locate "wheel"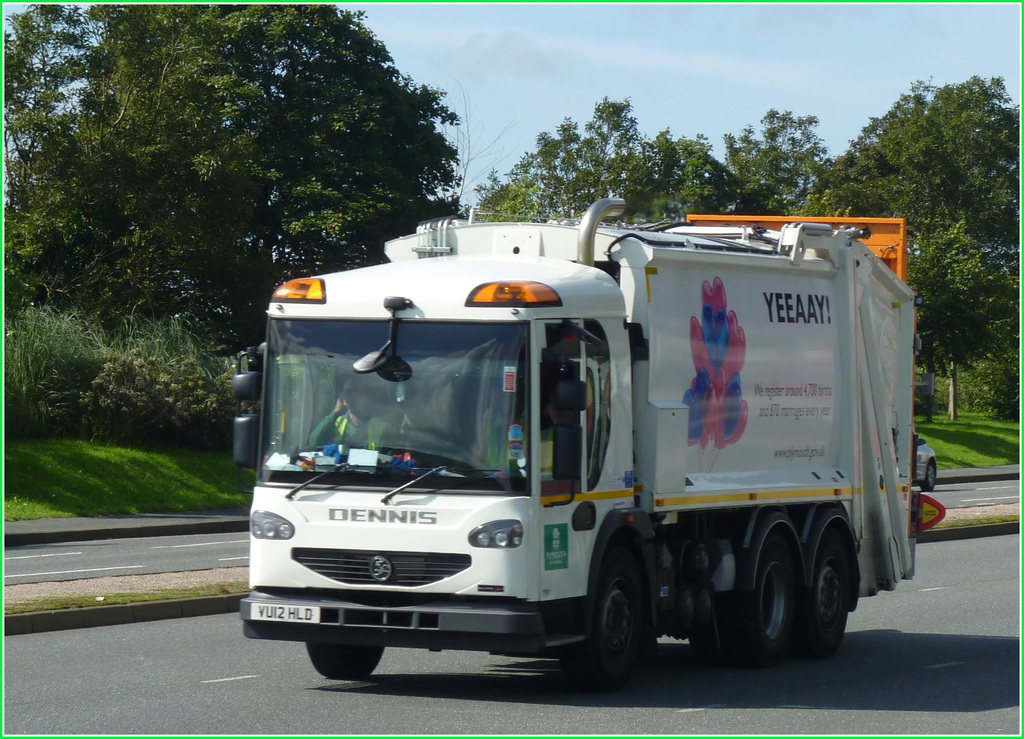
region(804, 491, 861, 674)
